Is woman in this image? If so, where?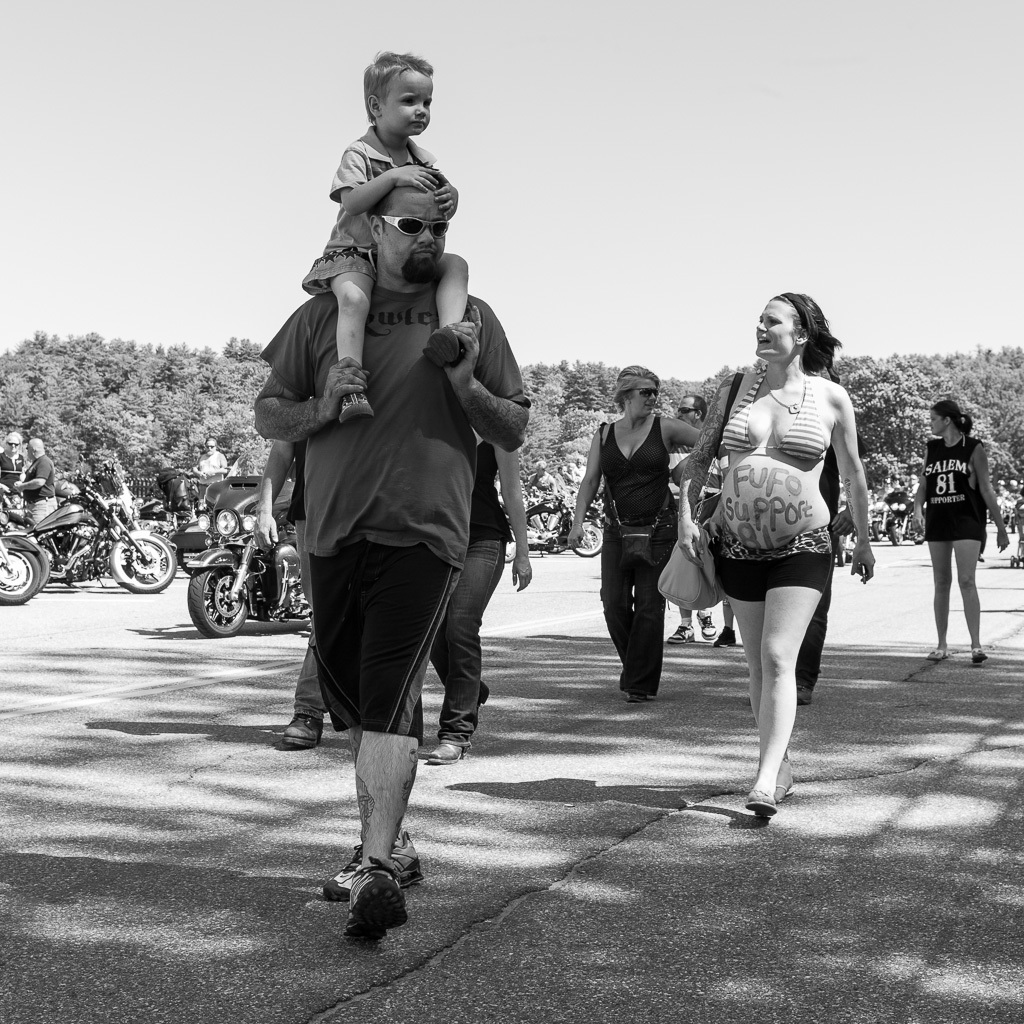
Yes, at Rect(690, 280, 878, 840).
